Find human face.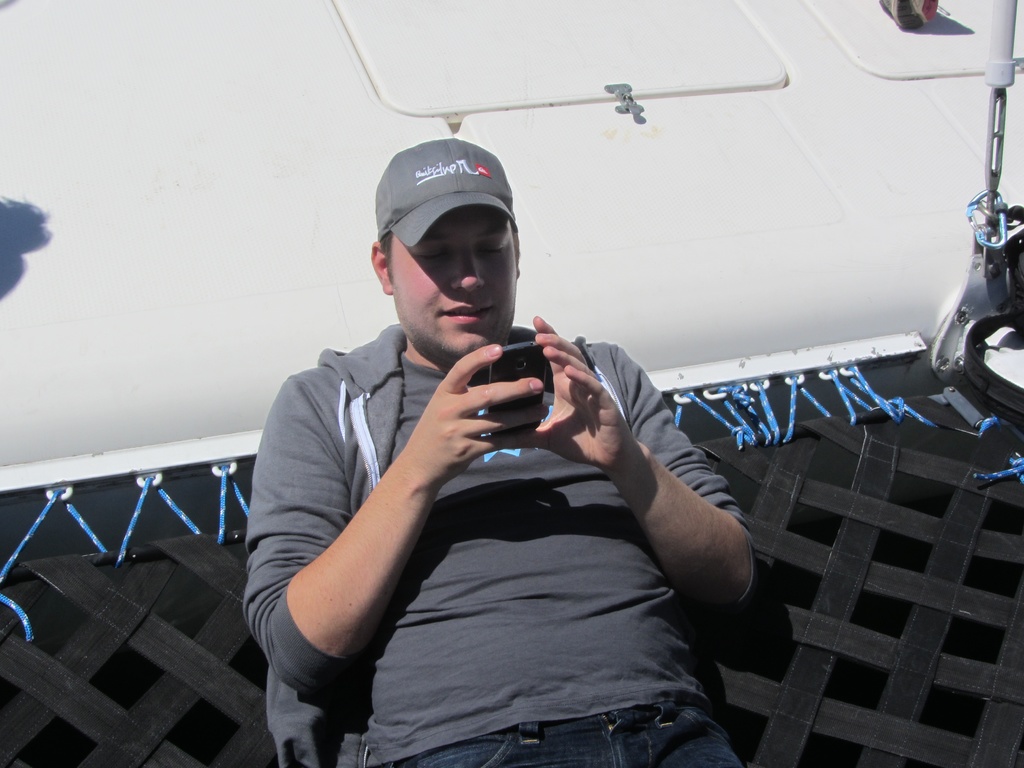
select_region(395, 204, 518, 363).
